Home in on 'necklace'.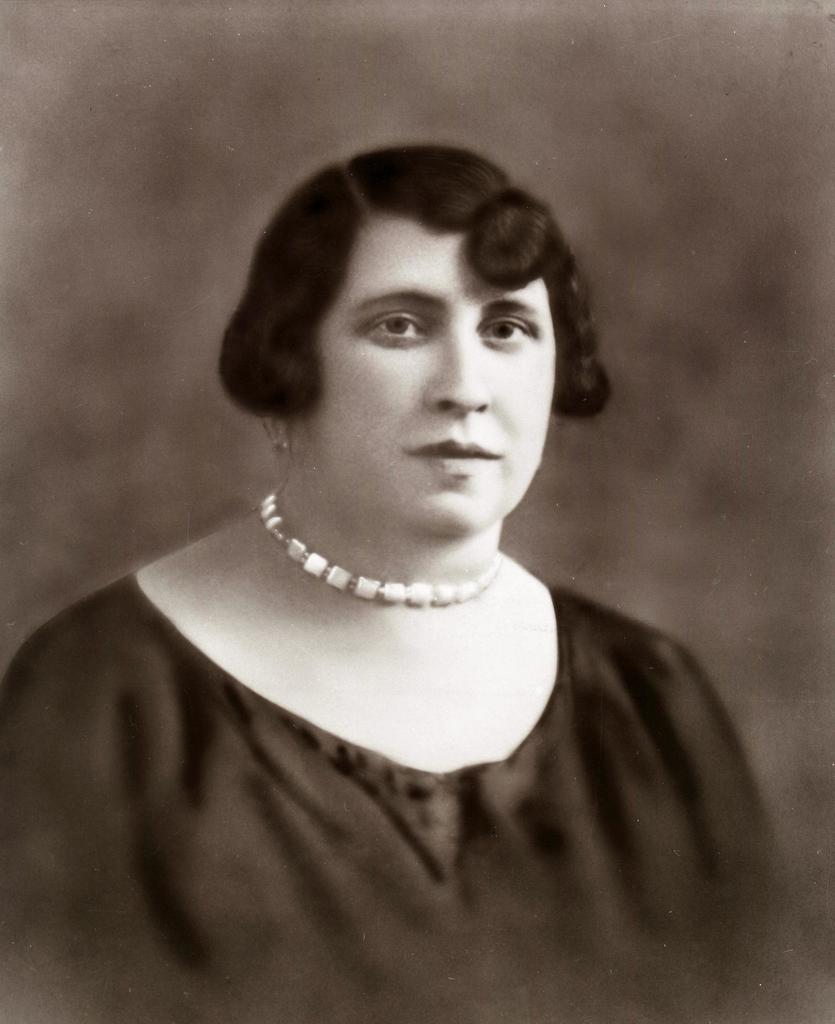
Homed in at left=256, top=485, right=507, bottom=611.
